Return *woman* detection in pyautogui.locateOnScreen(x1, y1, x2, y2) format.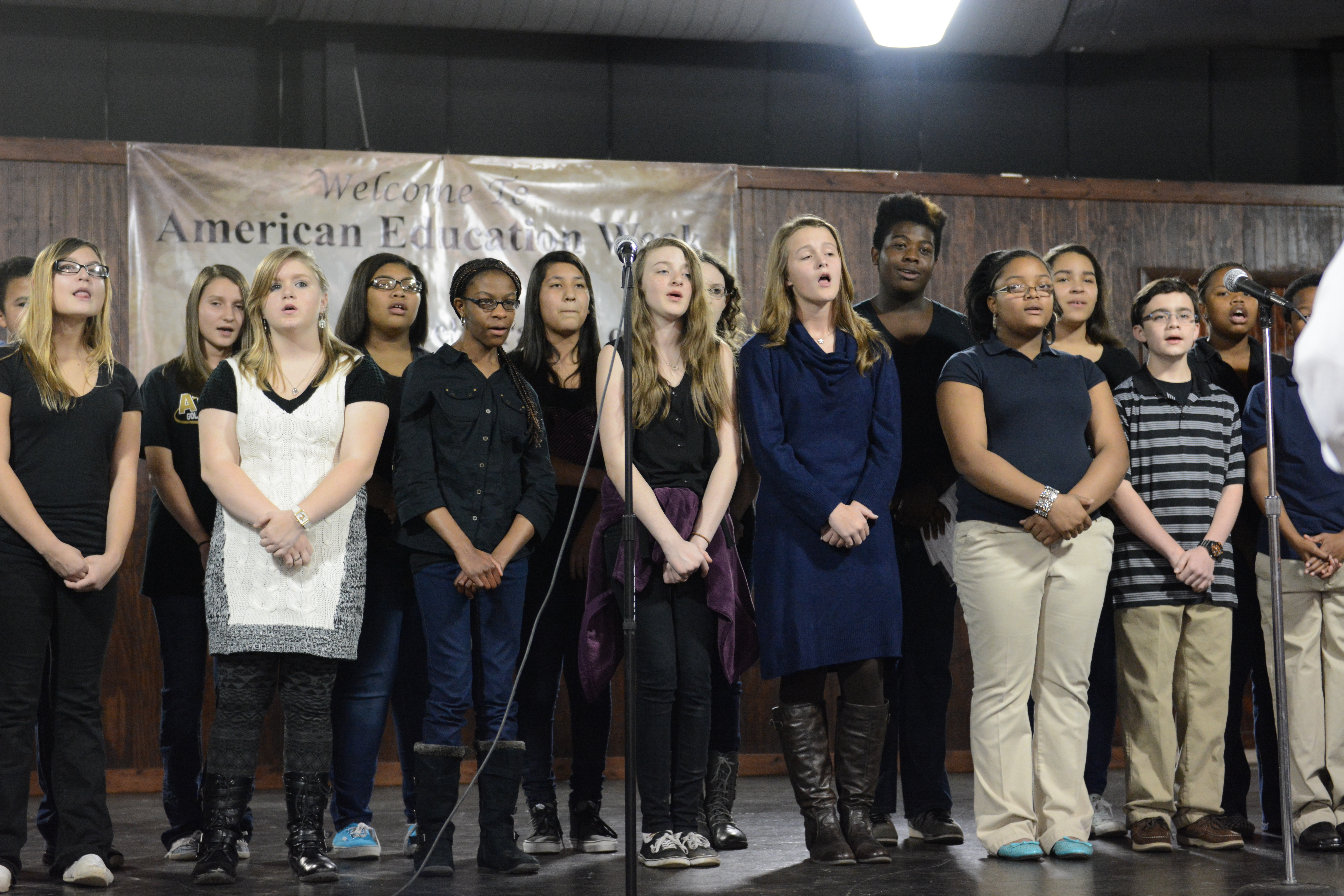
pyautogui.locateOnScreen(75, 56, 98, 194).
